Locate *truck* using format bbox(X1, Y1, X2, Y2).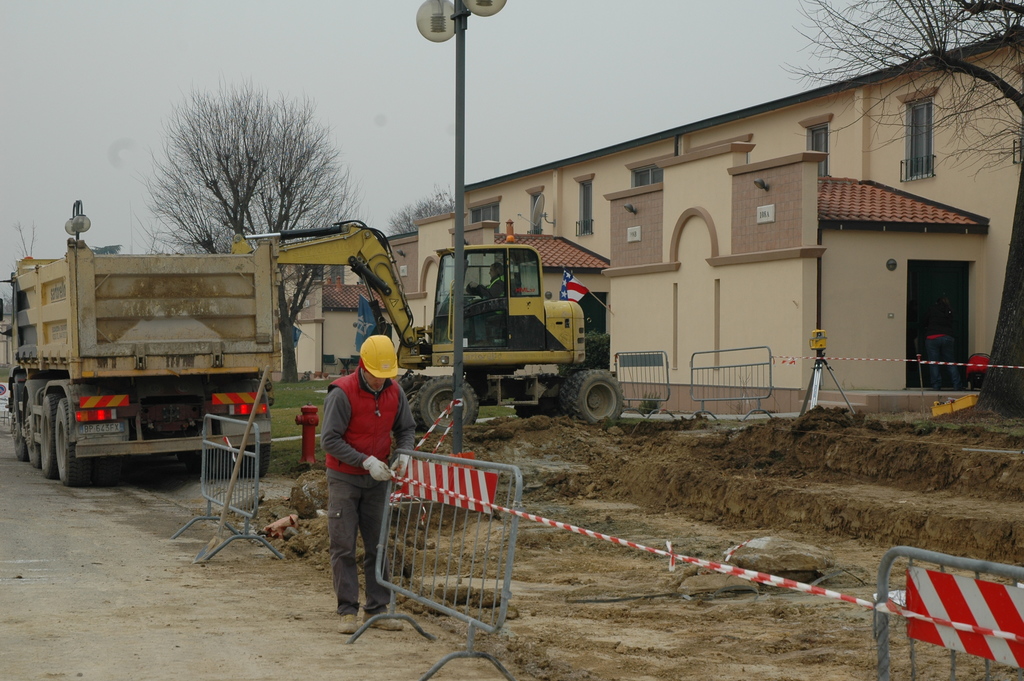
bbox(236, 227, 634, 436).
